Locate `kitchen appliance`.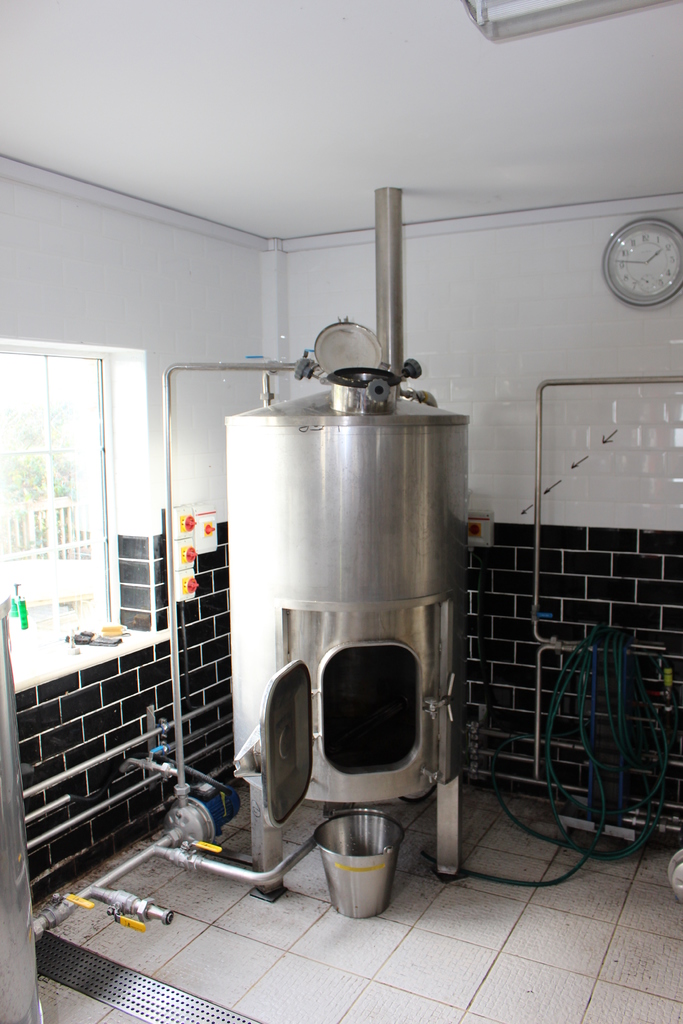
Bounding box: <bbox>161, 180, 461, 886</bbox>.
